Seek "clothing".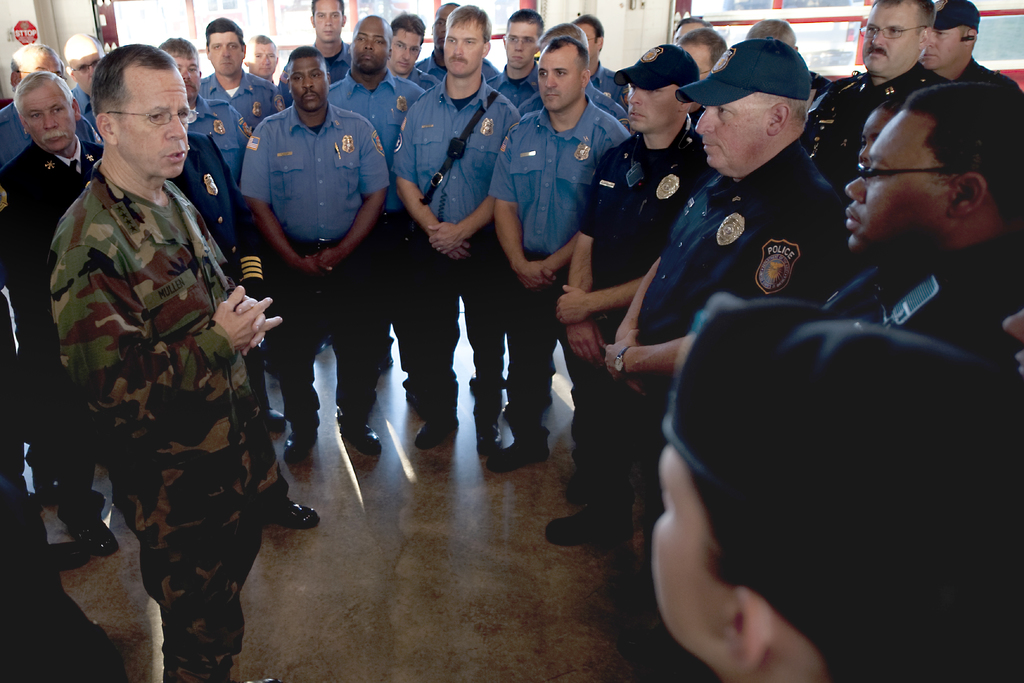
Rect(0, 142, 106, 529).
